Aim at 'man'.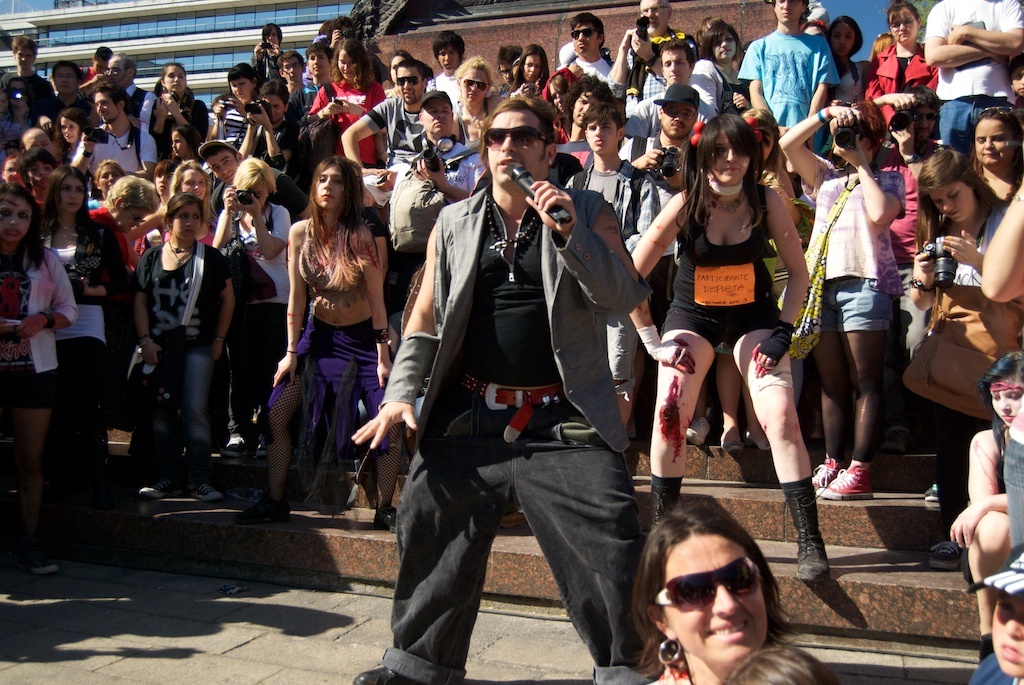
Aimed at region(0, 33, 65, 119).
